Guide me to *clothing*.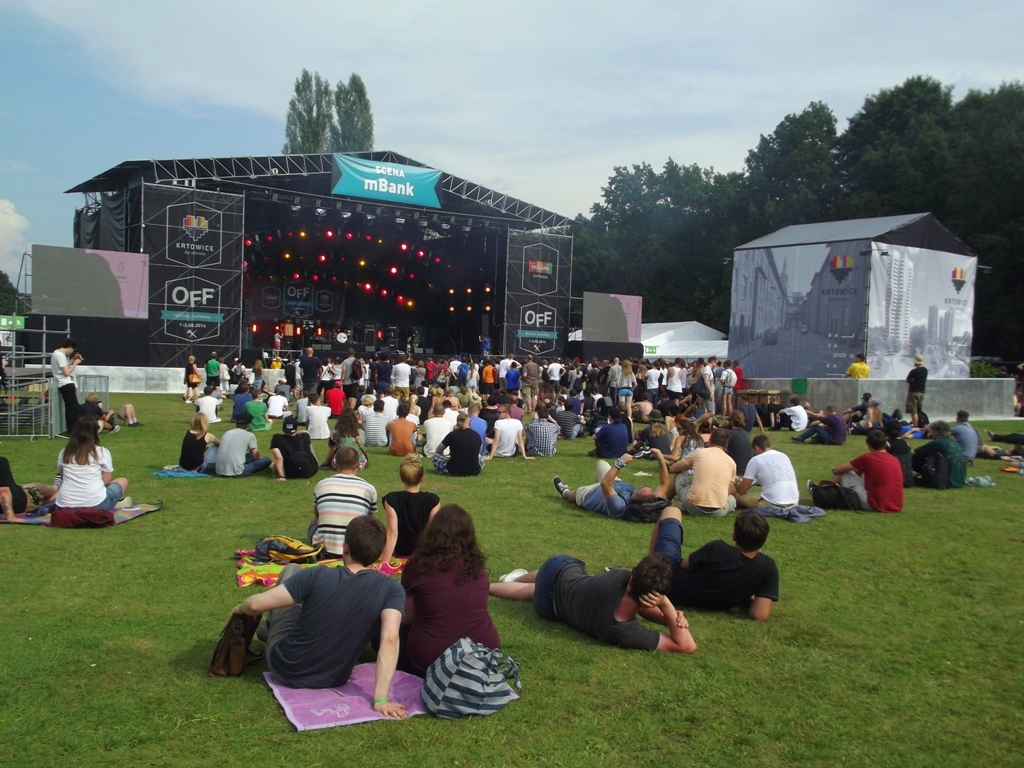
Guidance: locate(903, 365, 927, 423).
